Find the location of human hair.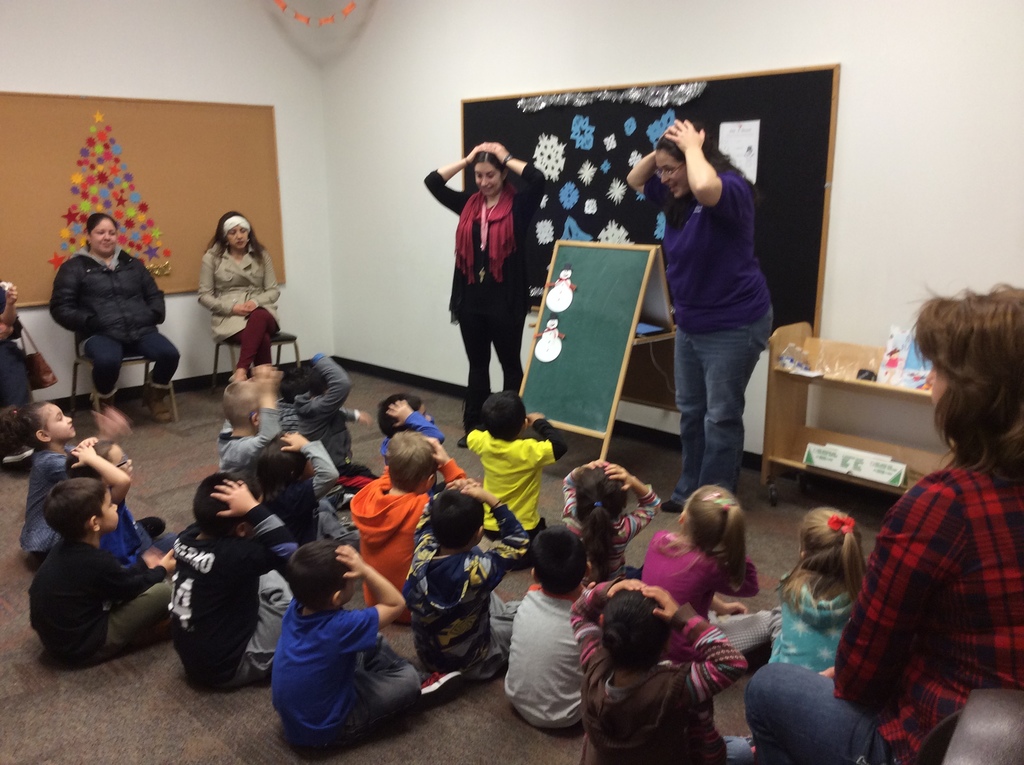
Location: (left=206, top=213, right=261, bottom=269).
